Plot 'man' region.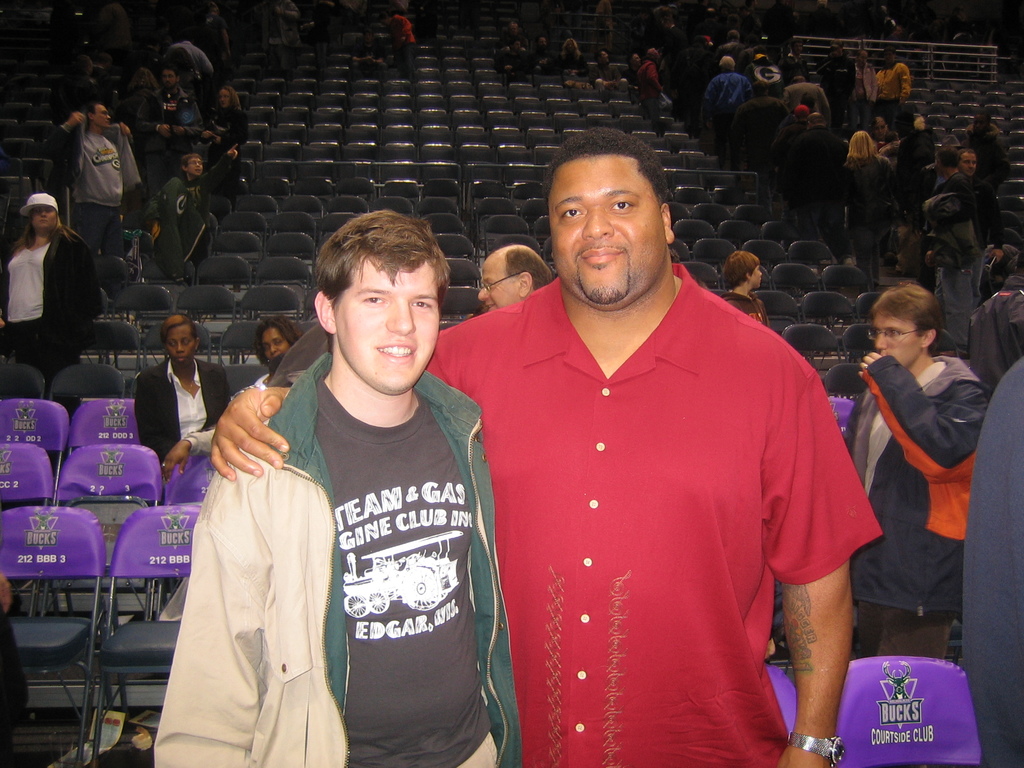
Plotted at (x1=49, y1=56, x2=100, y2=160).
